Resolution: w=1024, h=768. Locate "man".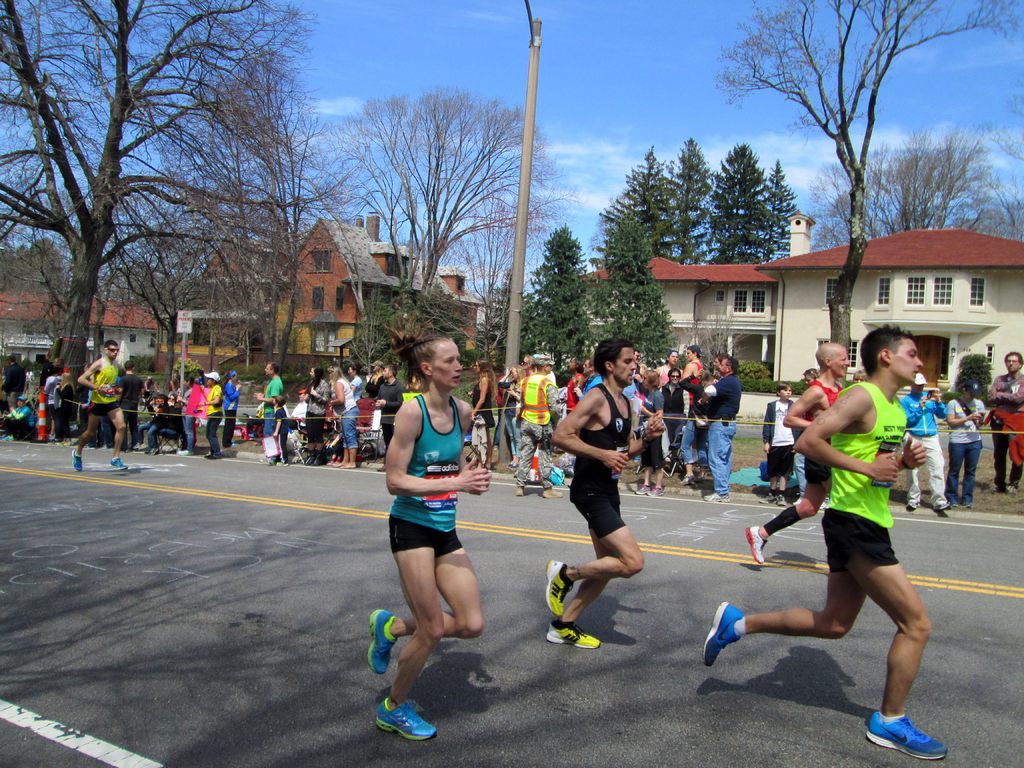
bbox(545, 337, 665, 652).
